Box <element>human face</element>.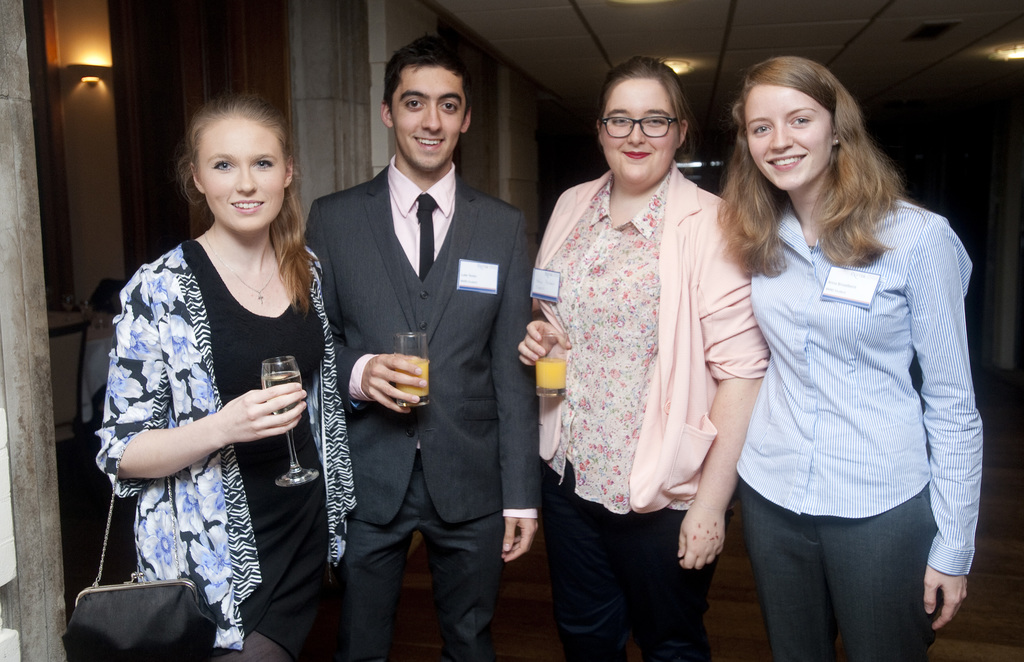
[left=193, top=113, right=283, bottom=235].
